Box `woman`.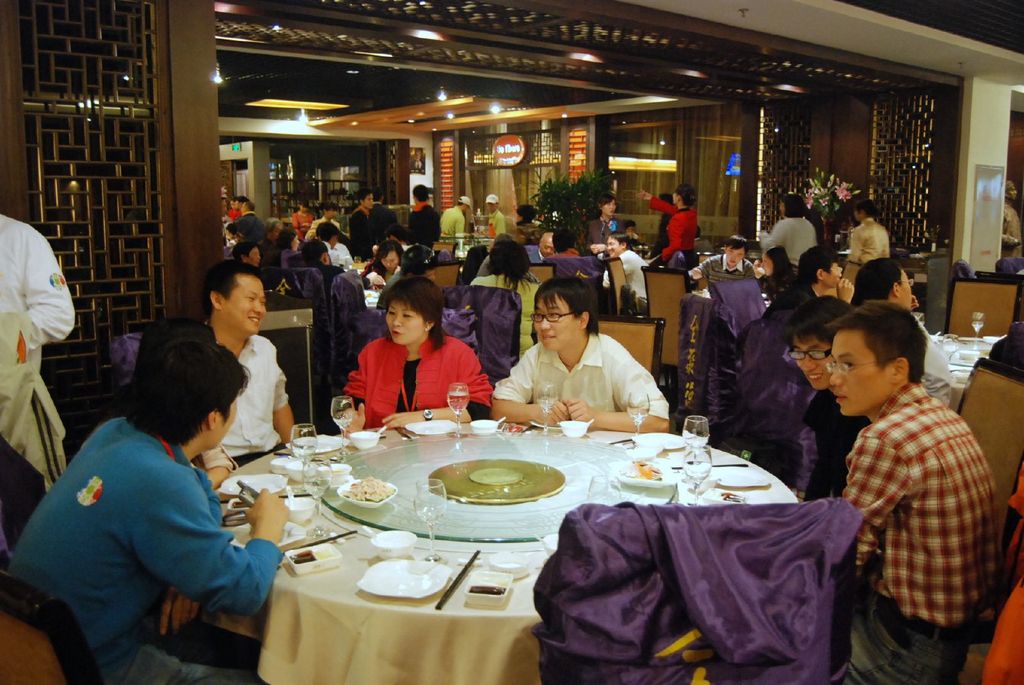
<bbox>363, 242, 415, 285</bbox>.
